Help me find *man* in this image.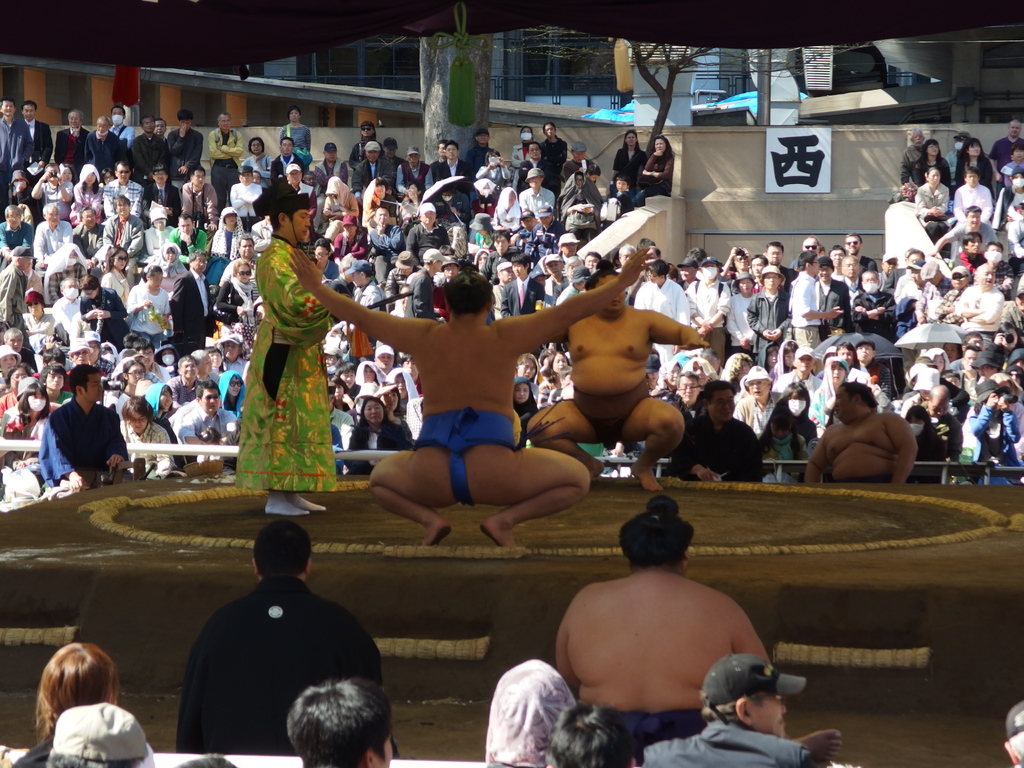
Found it: select_region(492, 261, 518, 316).
